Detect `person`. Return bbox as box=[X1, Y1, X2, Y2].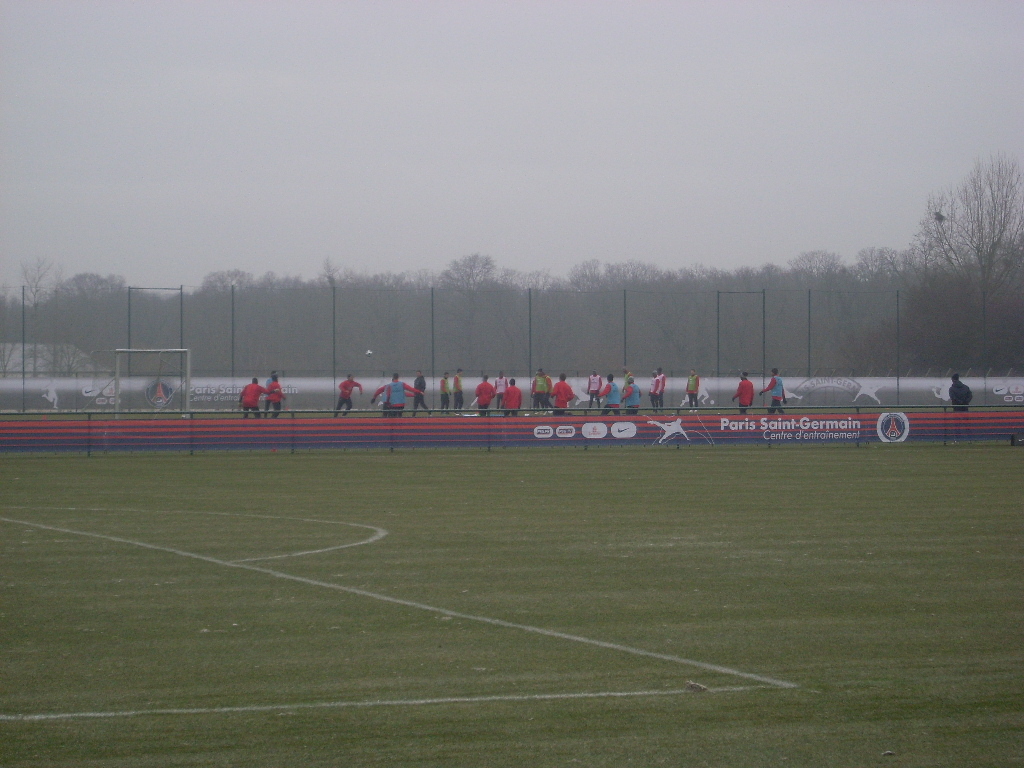
box=[232, 375, 274, 421].
